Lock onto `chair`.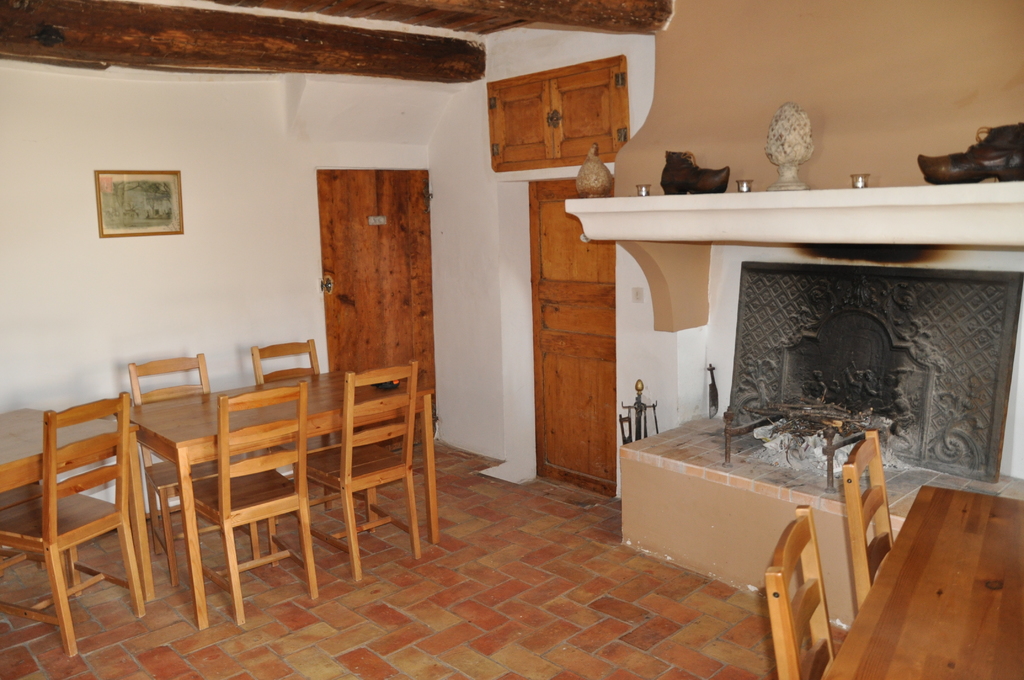
Locked: box=[762, 498, 838, 679].
